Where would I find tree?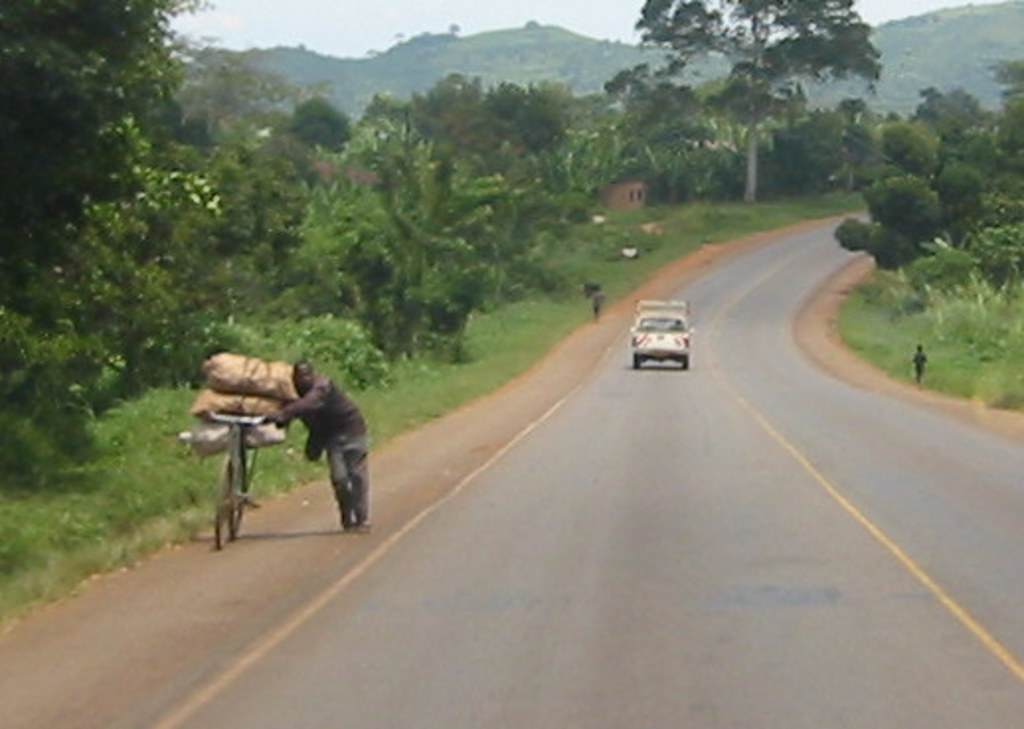
At (609, 0, 886, 203).
